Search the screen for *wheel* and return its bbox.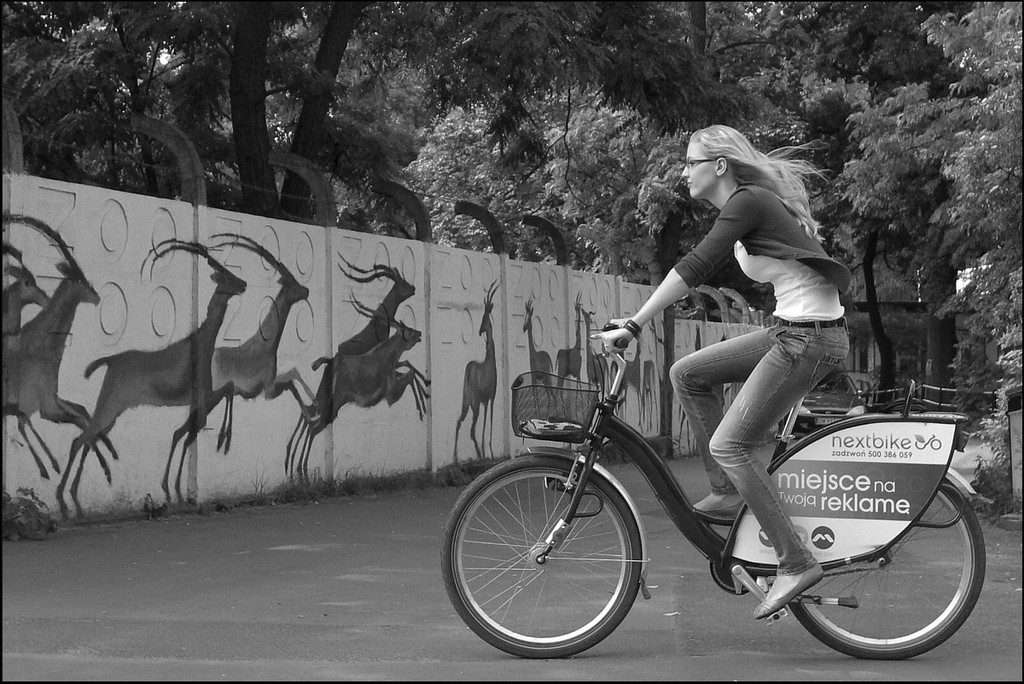
Found: locate(789, 476, 985, 659).
